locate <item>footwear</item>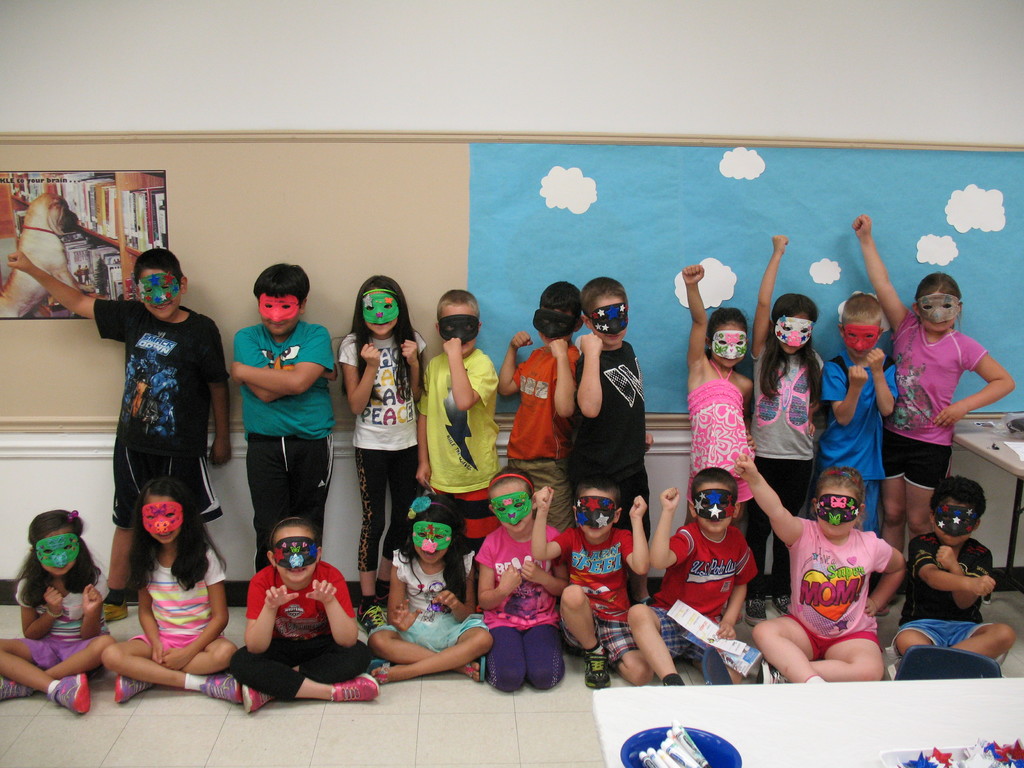
<region>49, 675, 94, 715</region>
